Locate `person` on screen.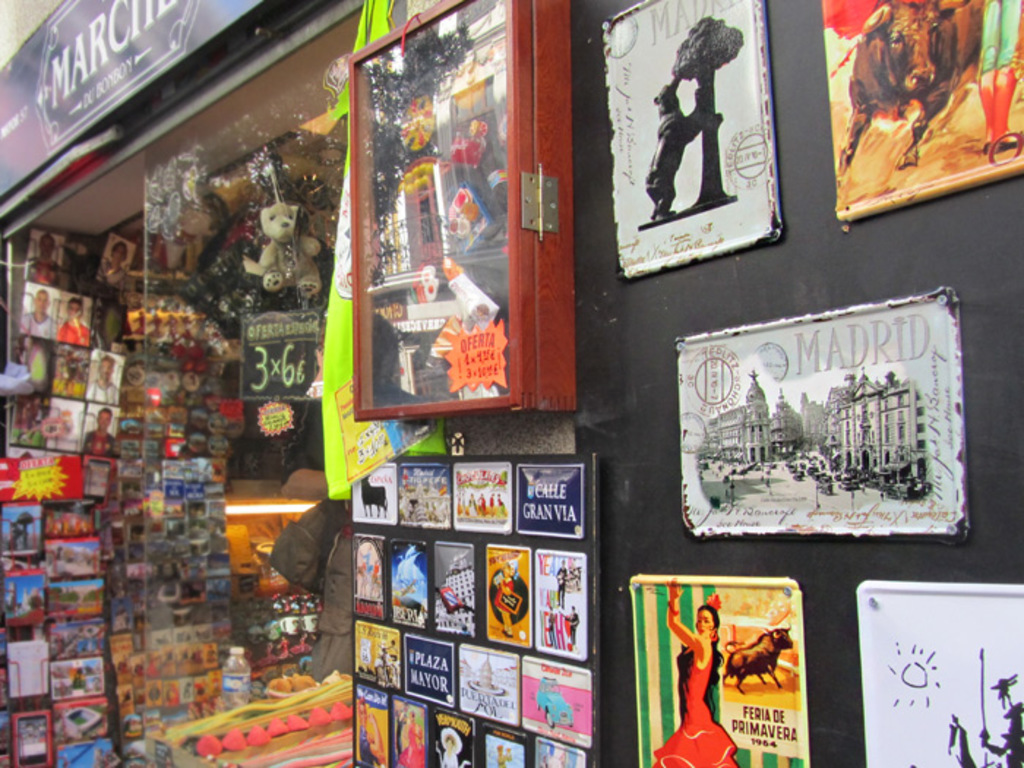
On screen at 98/237/127/290.
